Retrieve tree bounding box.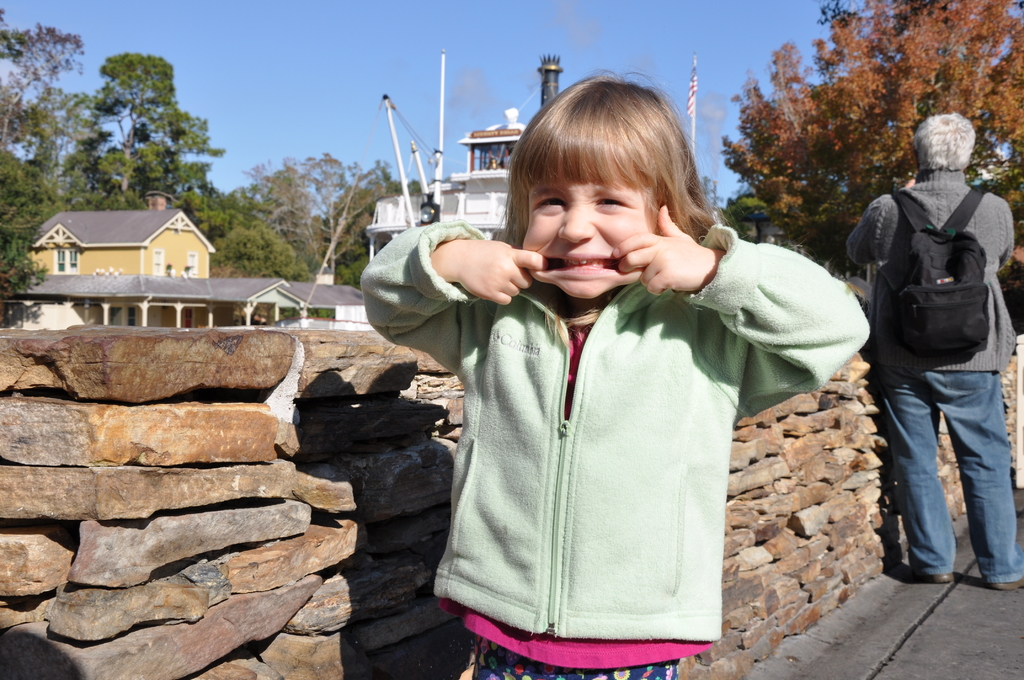
Bounding box: select_region(721, 0, 1023, 277).
